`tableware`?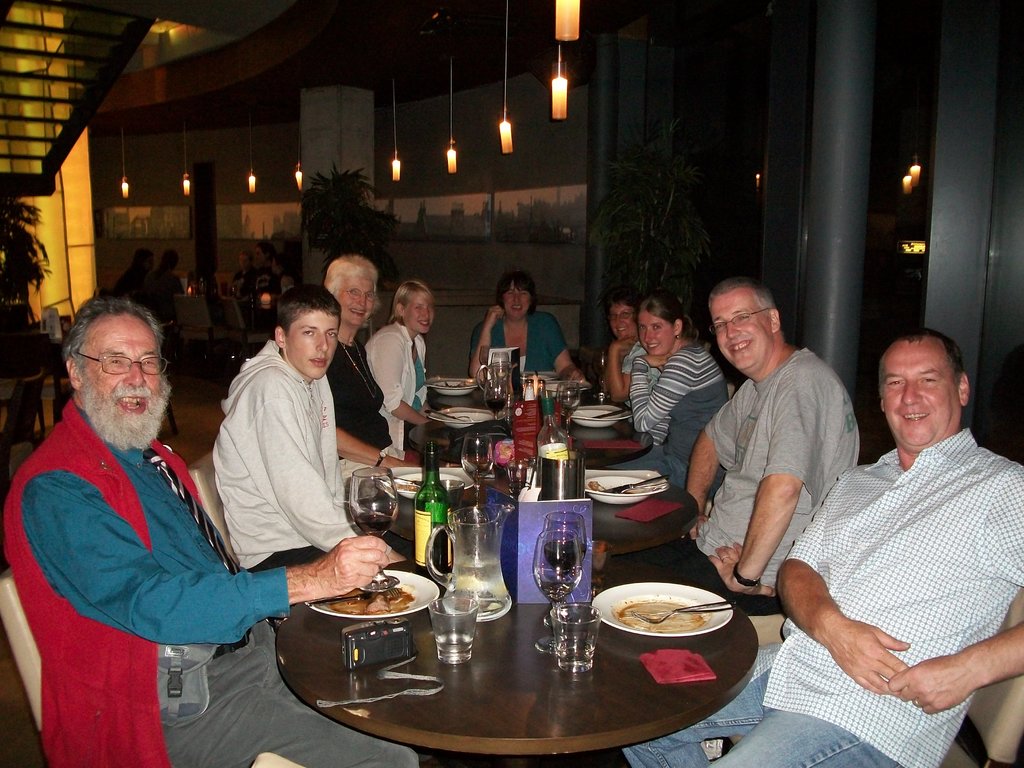
x1=390, y1=470, x2=468, y2=500
